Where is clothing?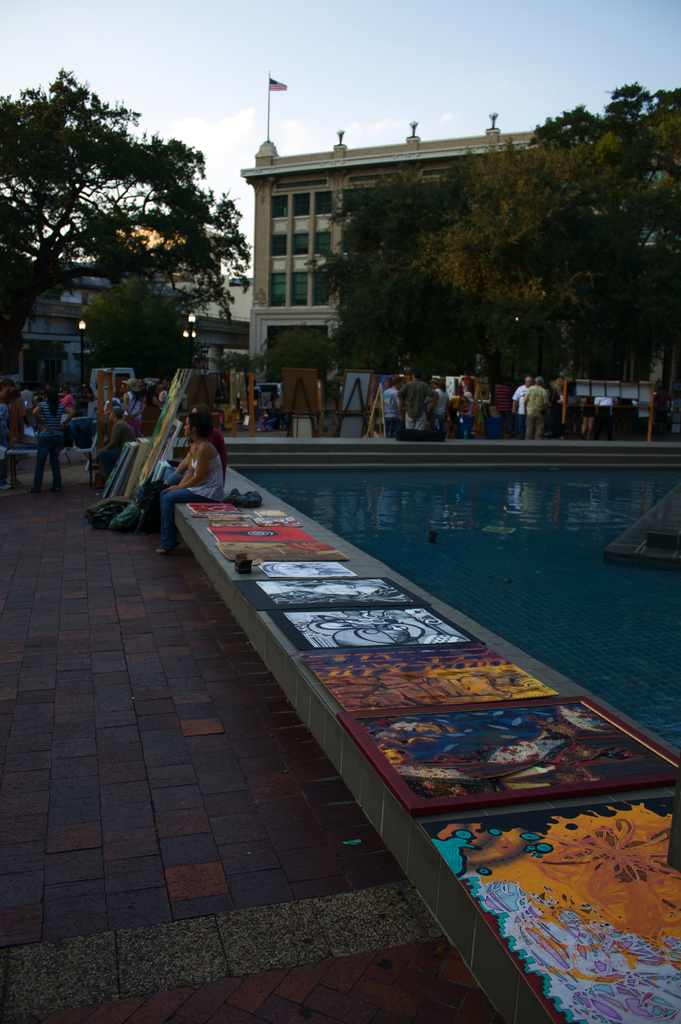
Rect(155, 451, 230, 550).
